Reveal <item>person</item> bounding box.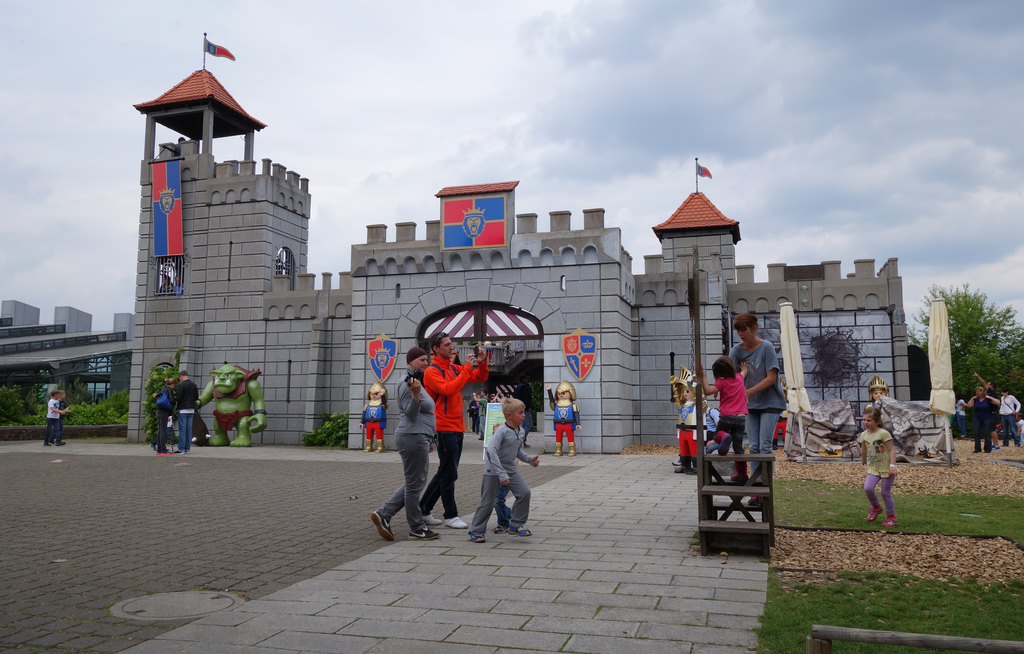
Revealed: <box>49,390,71,445</box>.
